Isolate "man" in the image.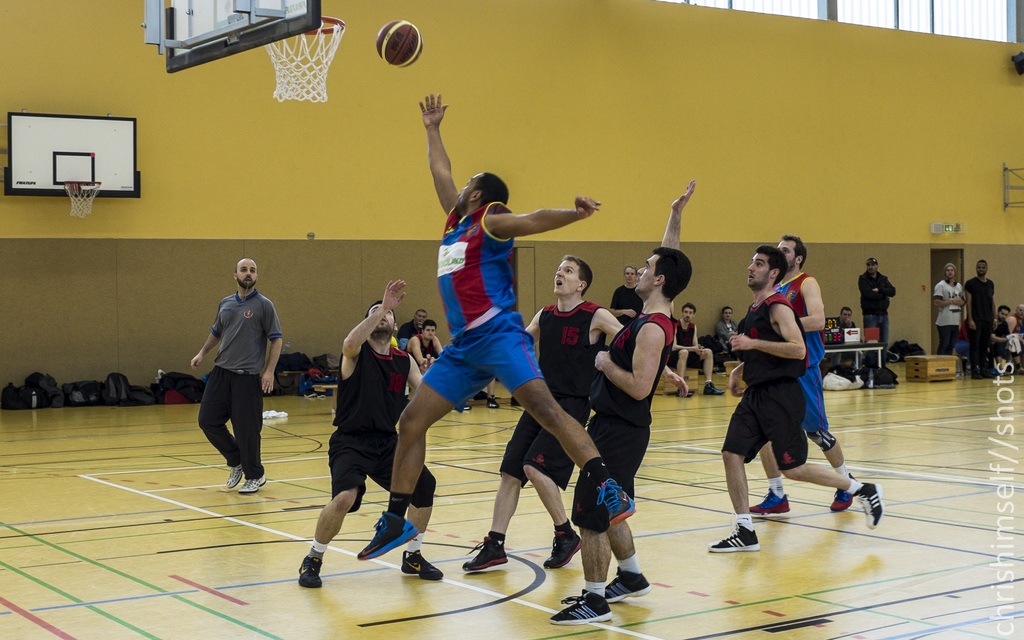
Isolated region: <region>675, 302, 727, 399</region>.
